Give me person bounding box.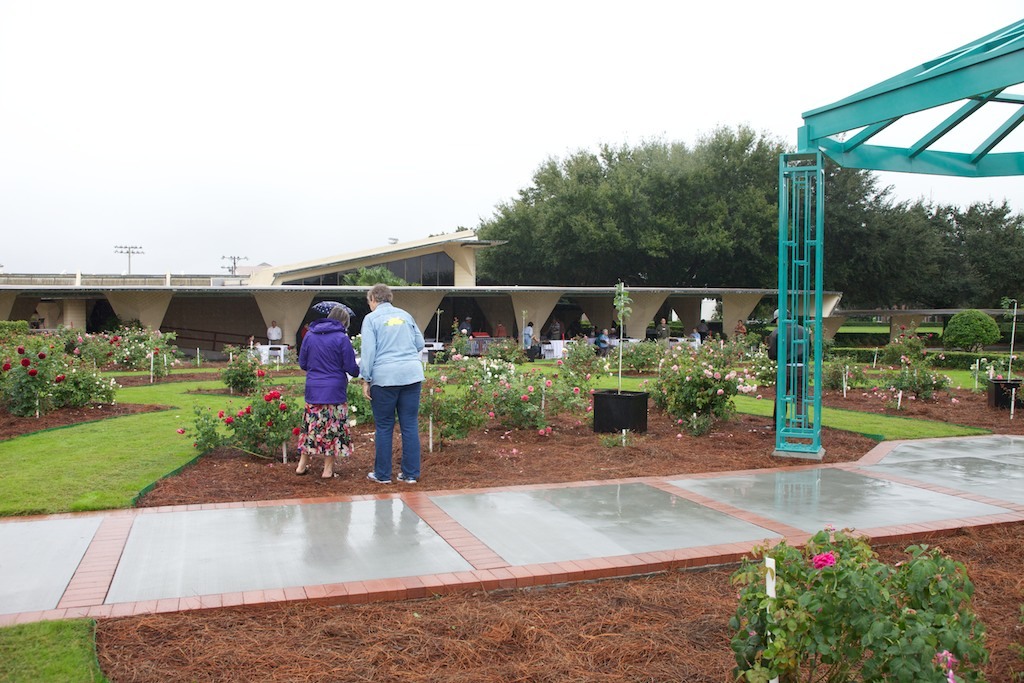
l=492, t=319, r=505, b=337.
